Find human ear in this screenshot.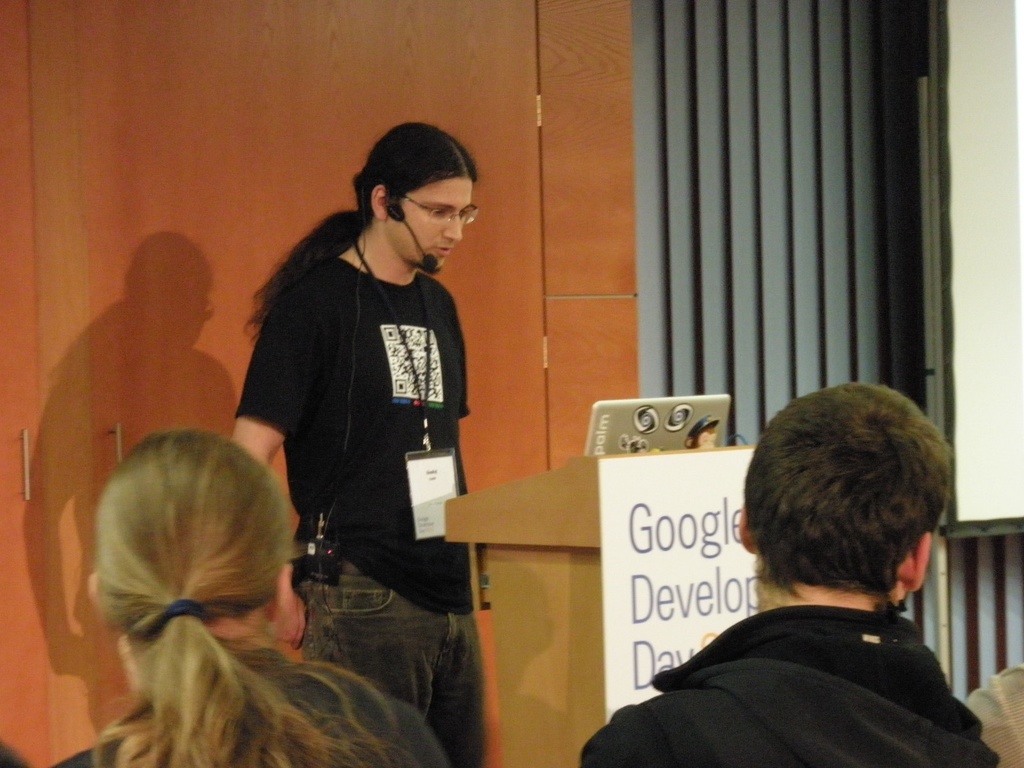
The bounding box for human ear is left=88, top=568, right=104, bottom=607.
